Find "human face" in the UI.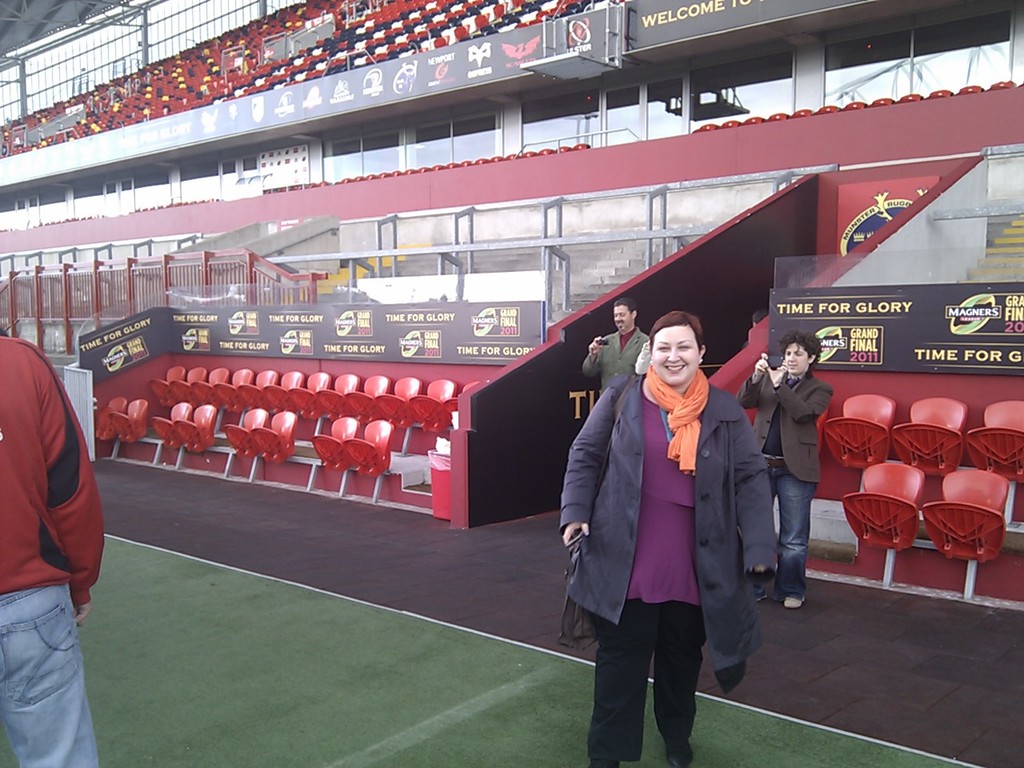
UI element at 782,341,811,378.
